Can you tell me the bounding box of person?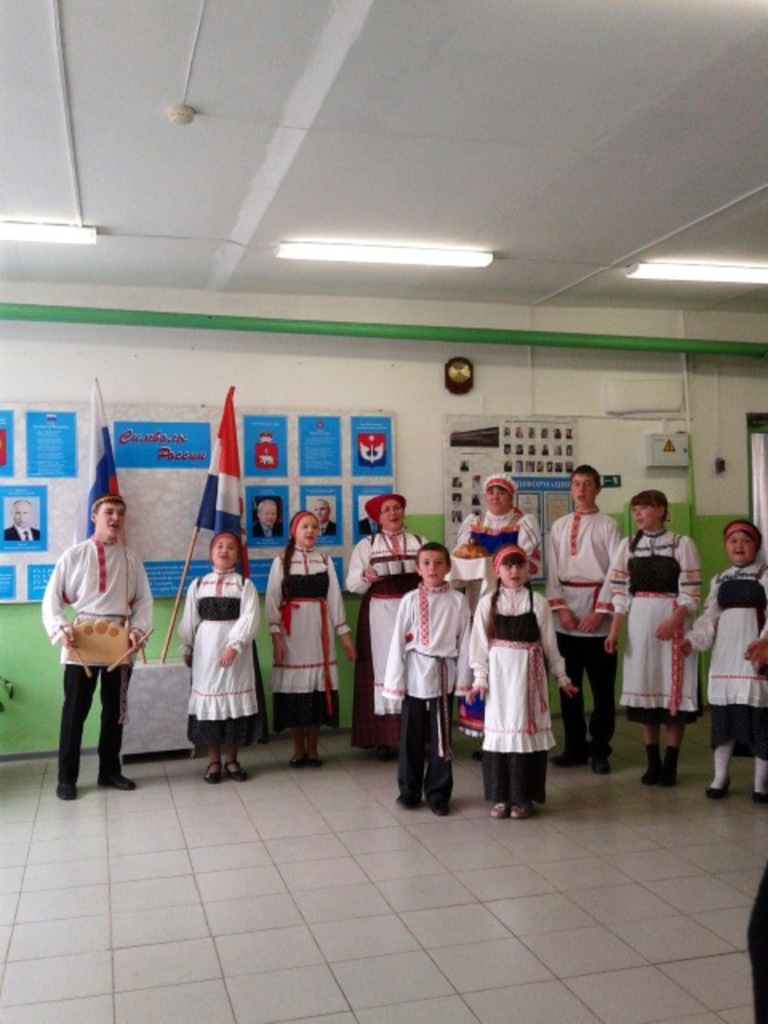
(x1=315, y1=499, x2=339, y2=538).
